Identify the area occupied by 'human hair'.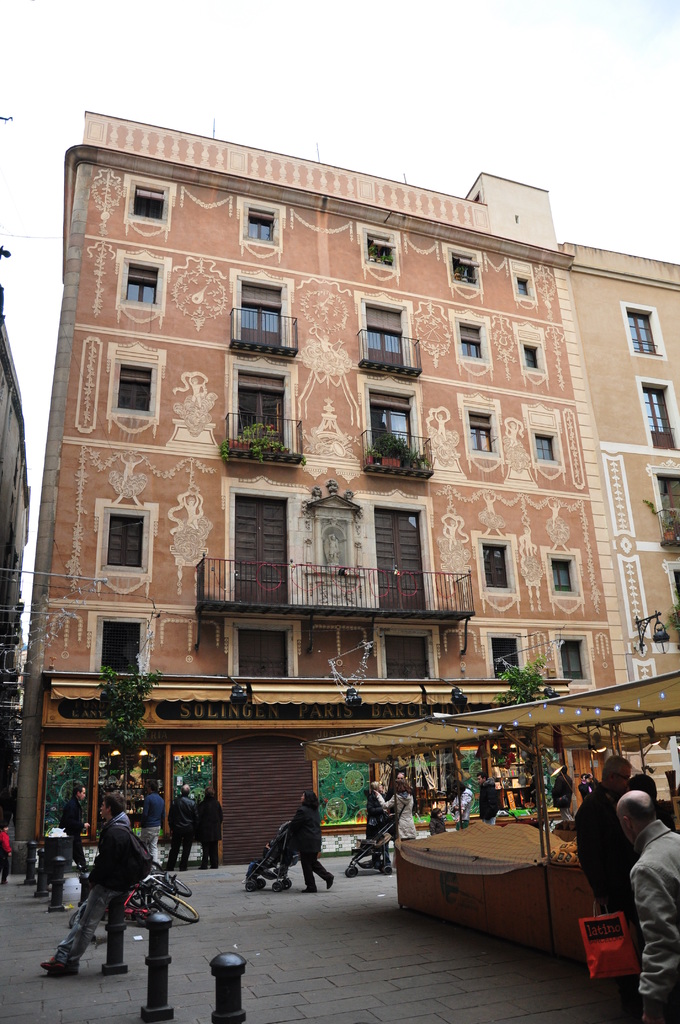
Area: {"left": 147, "top": 780, "right": 159, "bottom": 796}.
